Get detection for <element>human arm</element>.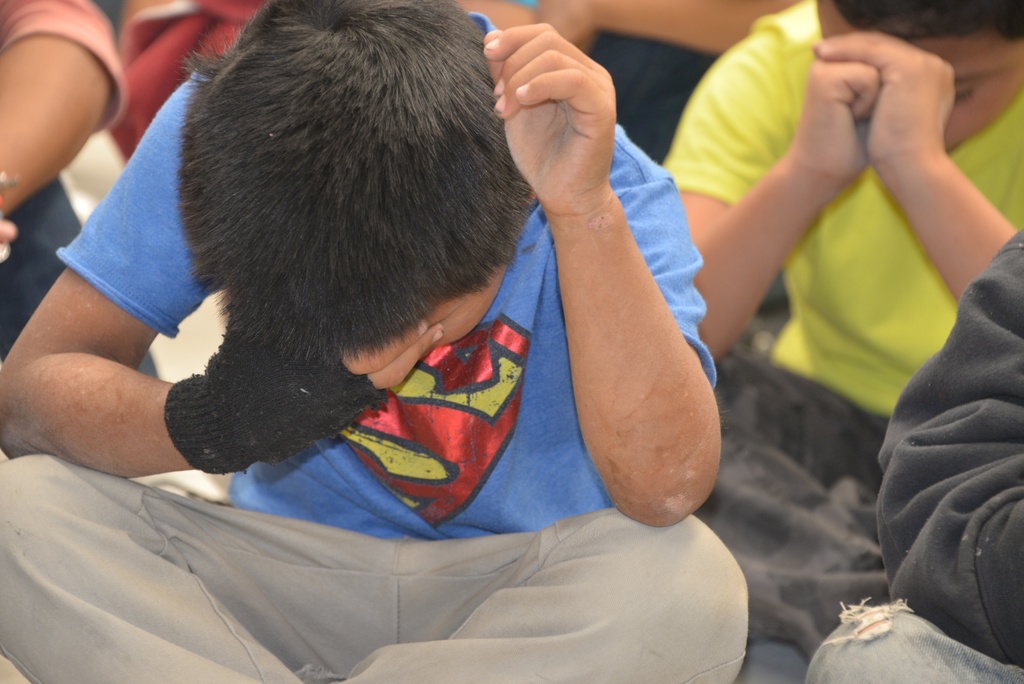
Detection: x1=0 y1=79 x2=451 y2=479.
